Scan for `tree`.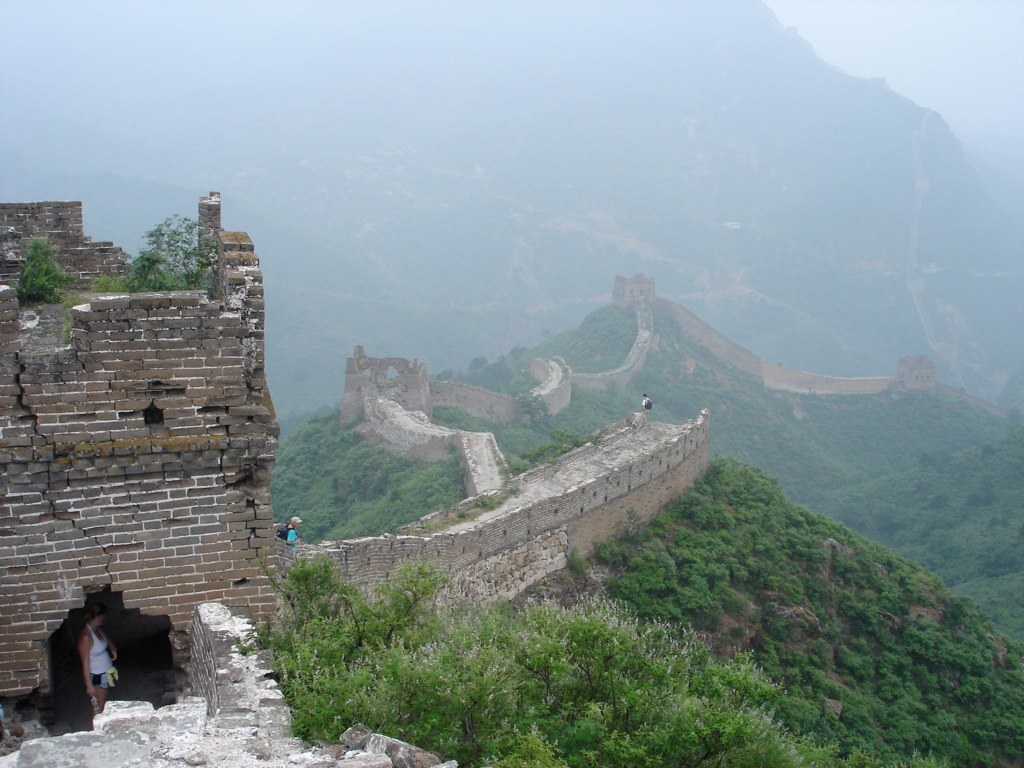
Scan result: [142,212,211,298].
